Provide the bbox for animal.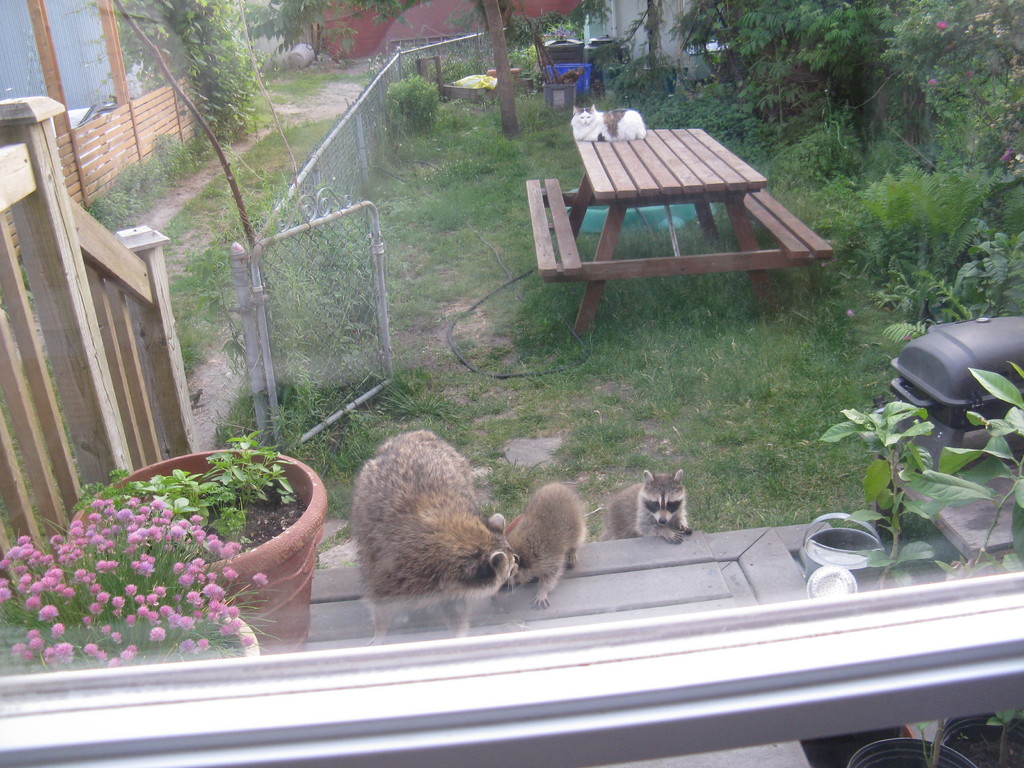
box=[353, 424, 522, 643].
